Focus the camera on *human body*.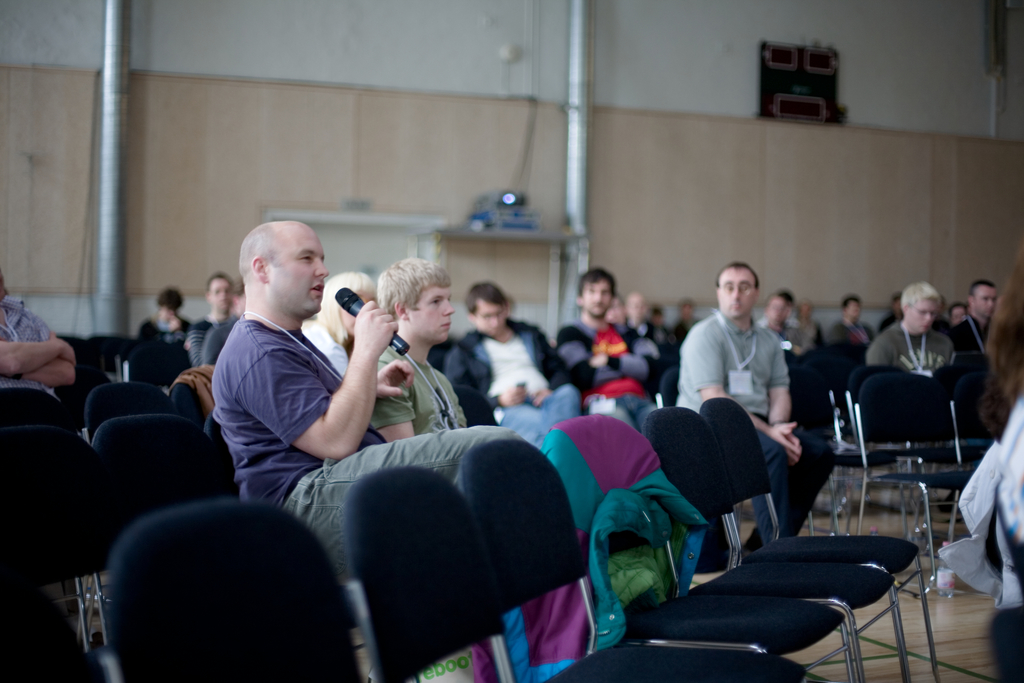
Focus region: bbox=(444, 315, 583, 452).
